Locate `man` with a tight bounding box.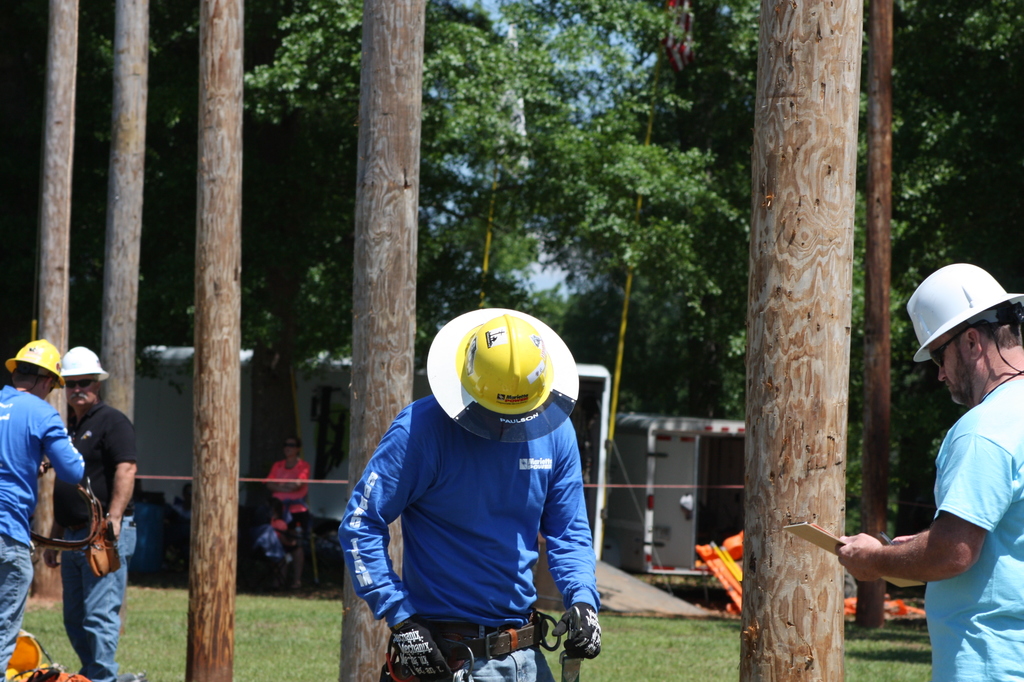
region(0, 330, 92, 681).
